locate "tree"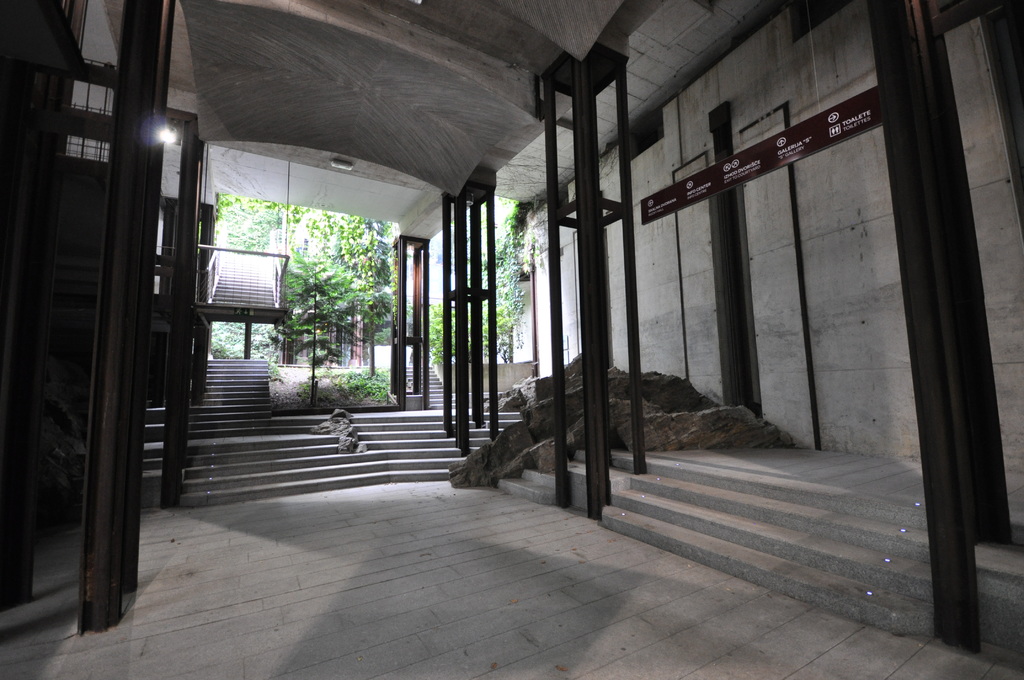
crop(361, 222, 397, 329)
